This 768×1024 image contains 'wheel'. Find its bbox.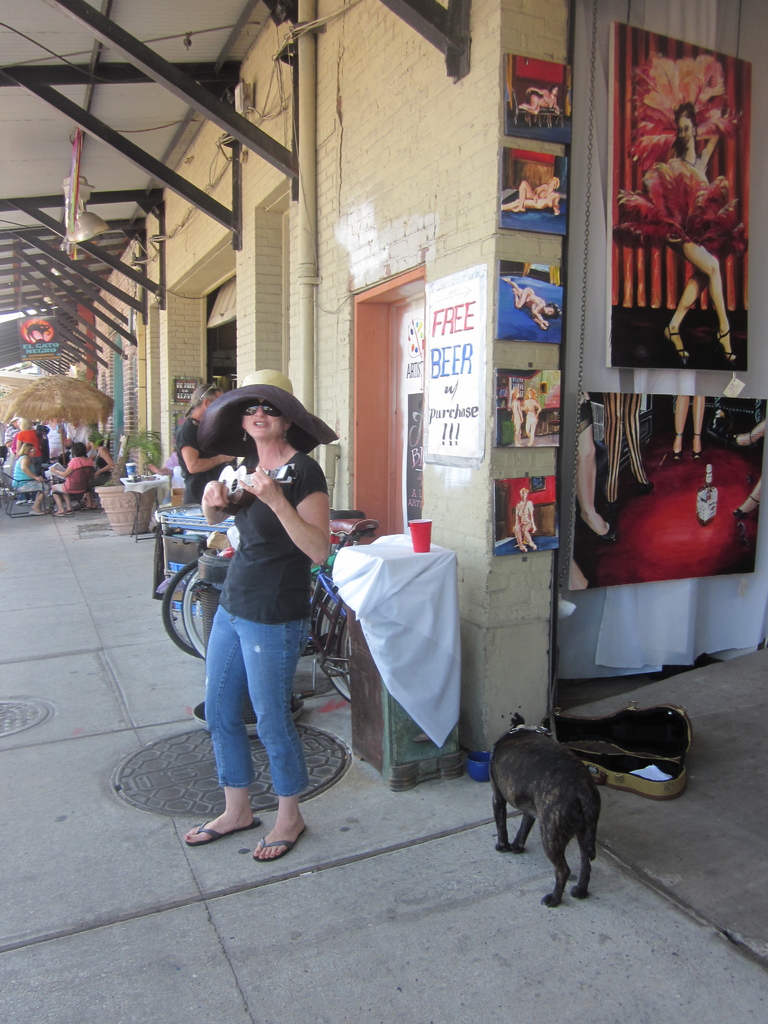
[184,581,214,659].
